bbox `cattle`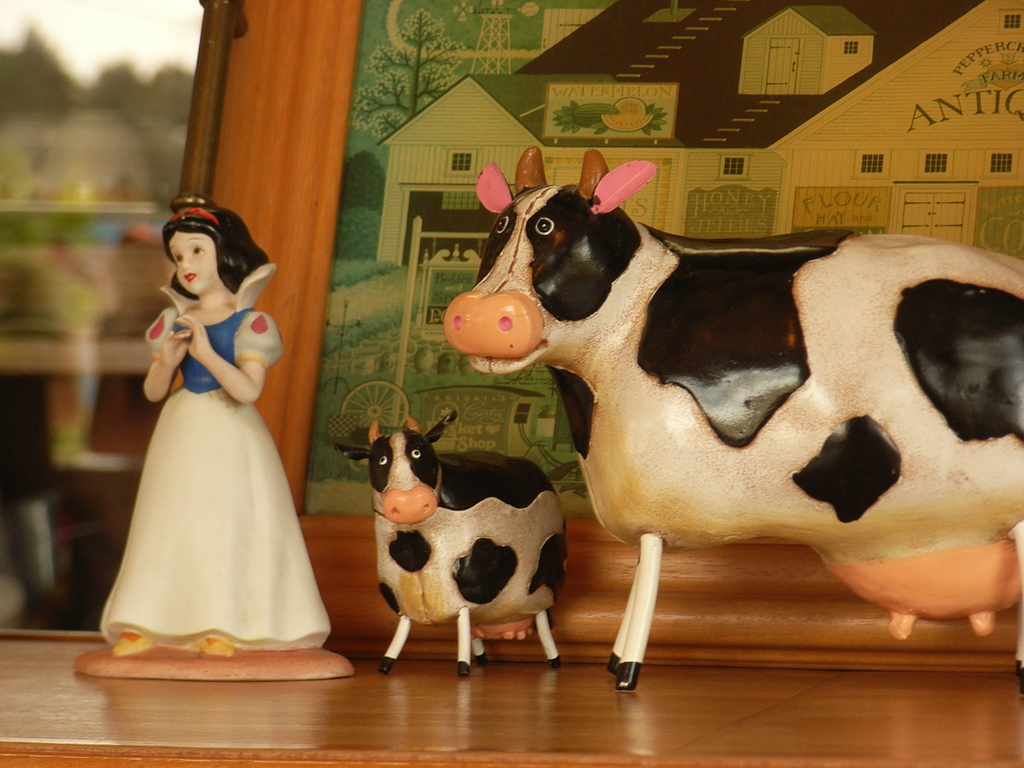
select_region(455, 143, 1023, 696)
